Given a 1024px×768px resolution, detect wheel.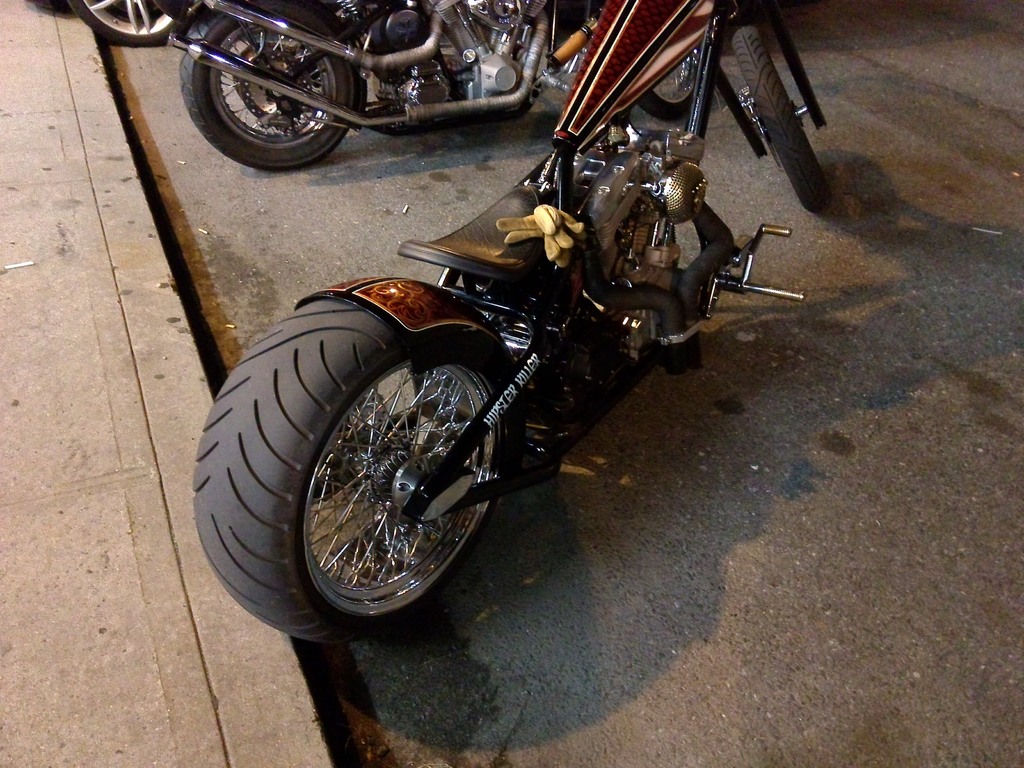
<box>179,4,356,172</box>.
